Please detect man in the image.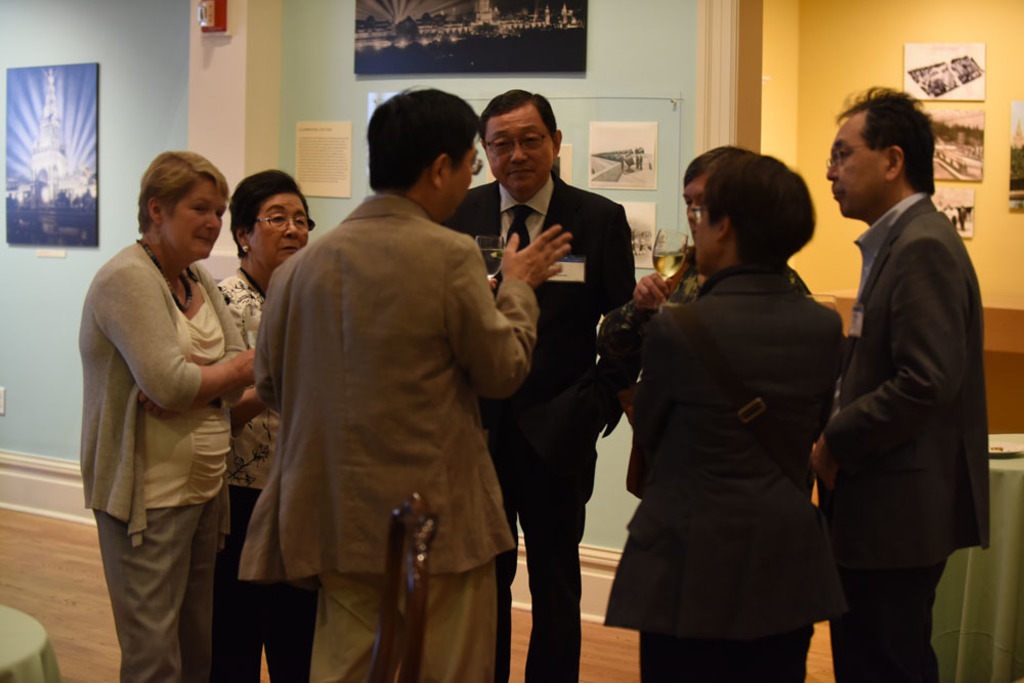
246:74:595:682.
